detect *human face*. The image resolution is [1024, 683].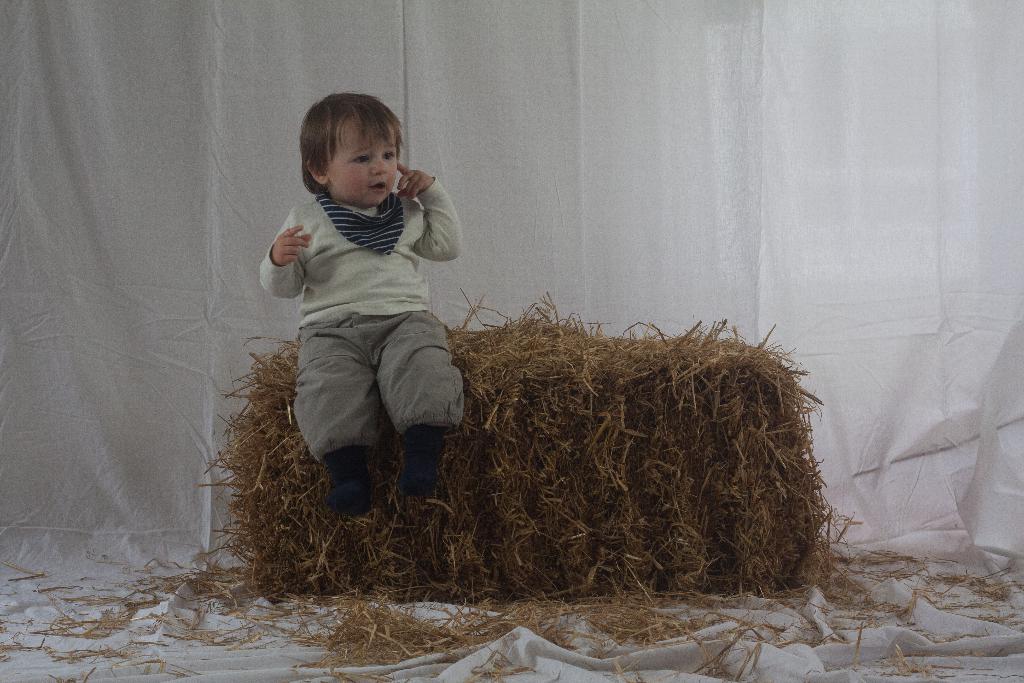
detection(328, 120, 398, 205).
